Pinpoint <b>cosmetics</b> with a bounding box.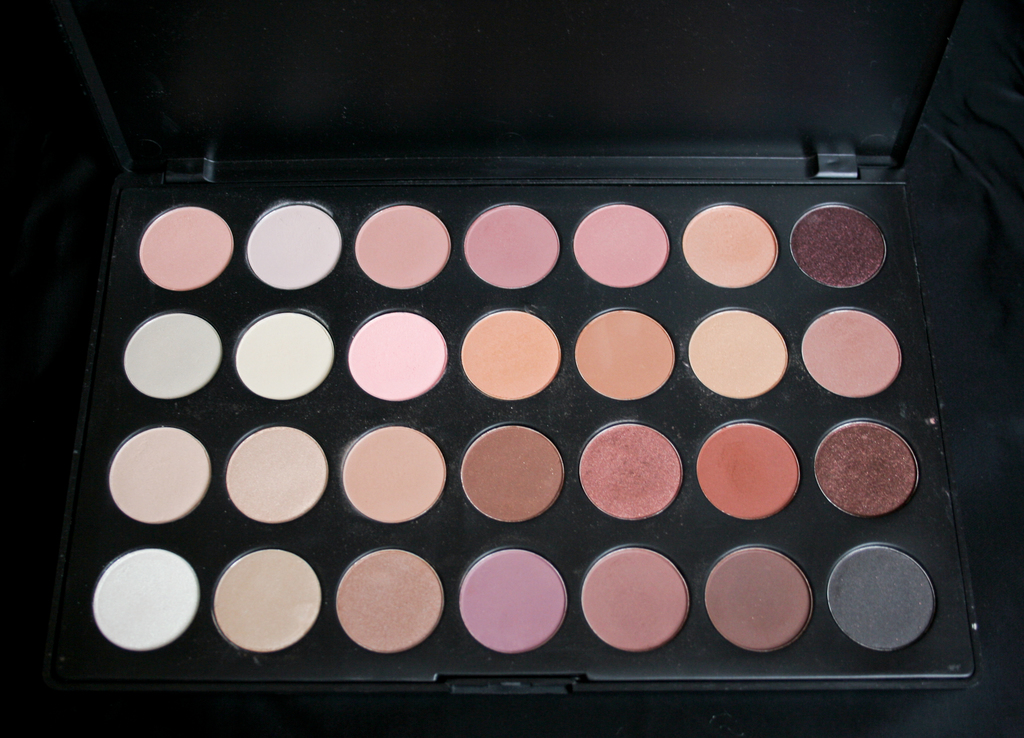
<region>577, 202, 669, 290</region>.
